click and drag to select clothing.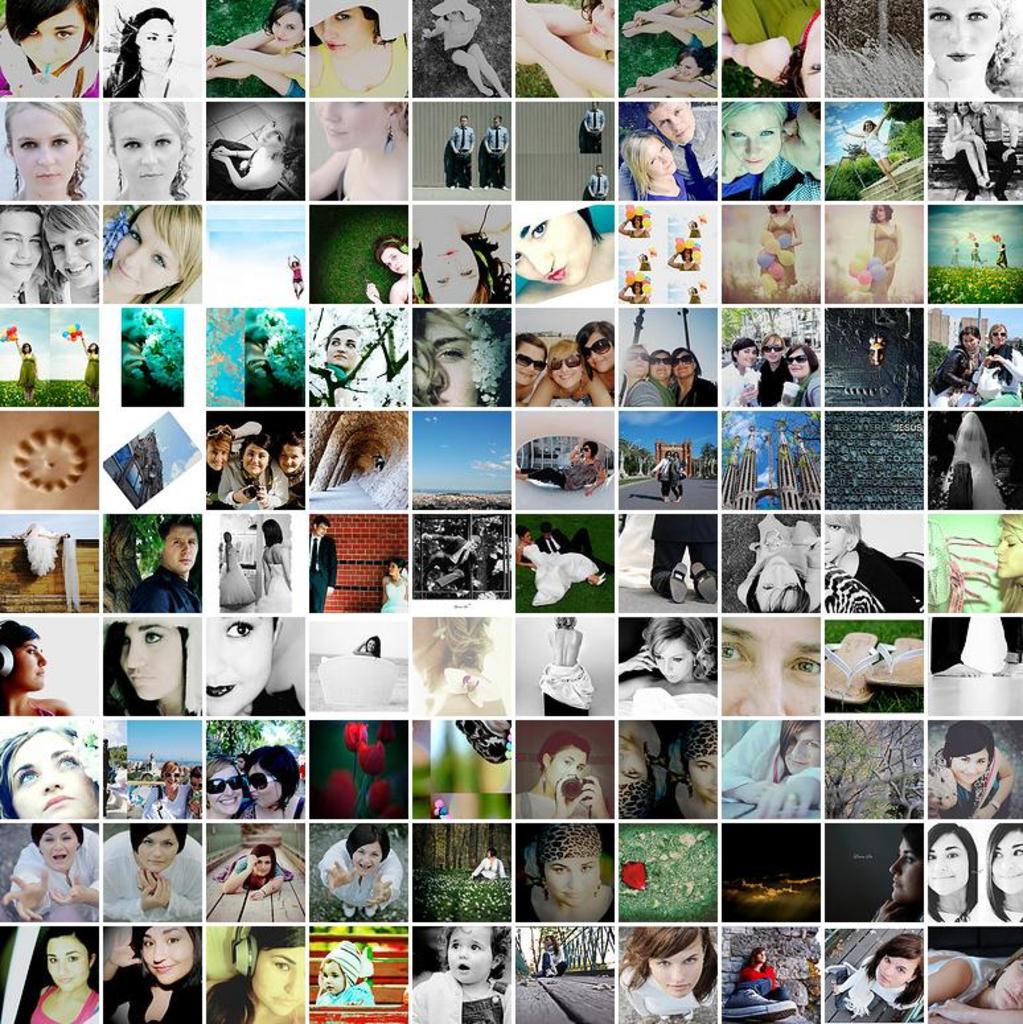
Selection: (left=626, top=688, right=722, bottom=716).
